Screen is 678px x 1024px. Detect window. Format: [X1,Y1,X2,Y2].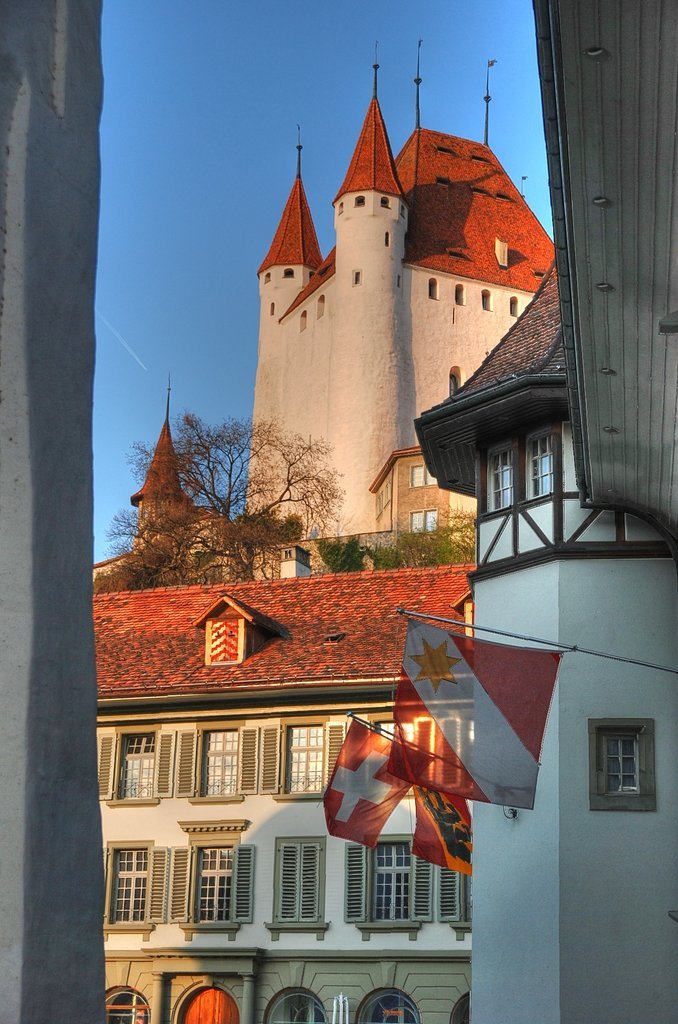
[268,831,330,948].
